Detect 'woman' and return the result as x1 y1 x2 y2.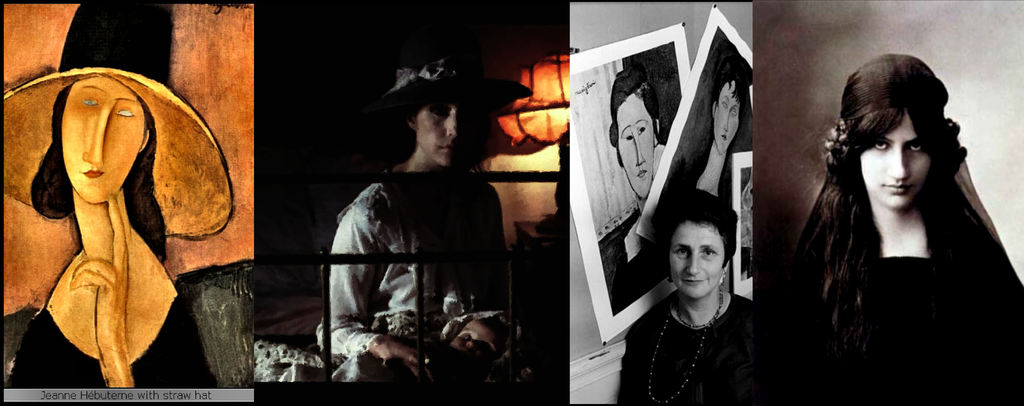
616 187 769 405.
